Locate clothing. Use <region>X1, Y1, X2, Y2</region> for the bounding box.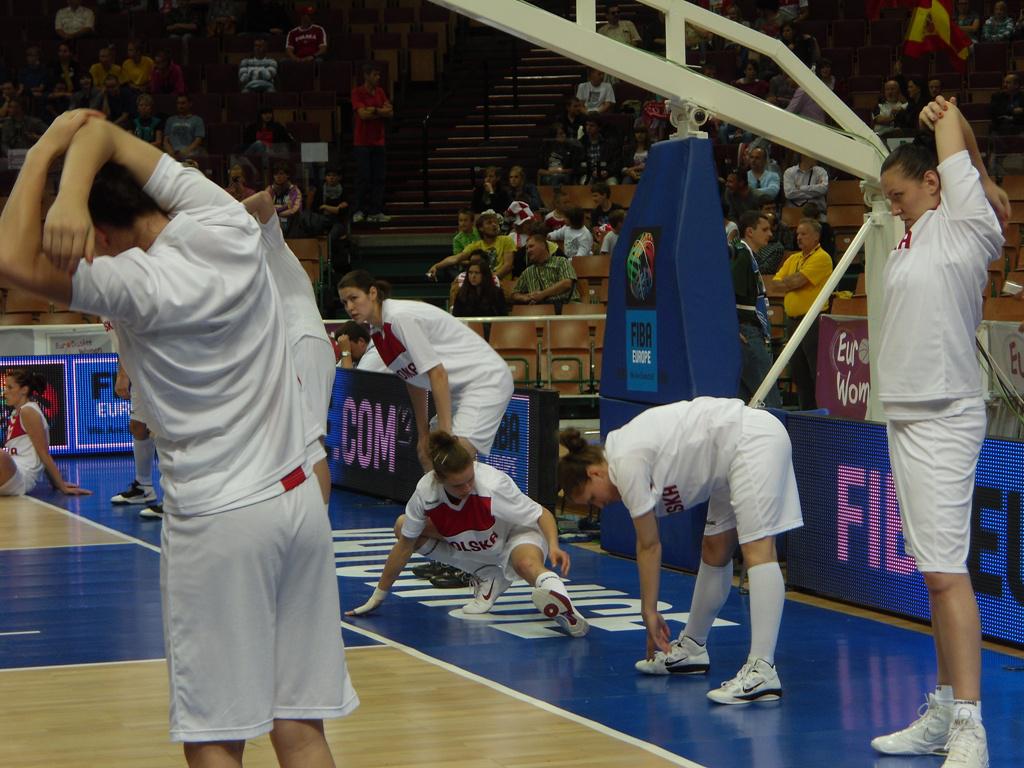
<region>244, 119, 302, 145</region>.
